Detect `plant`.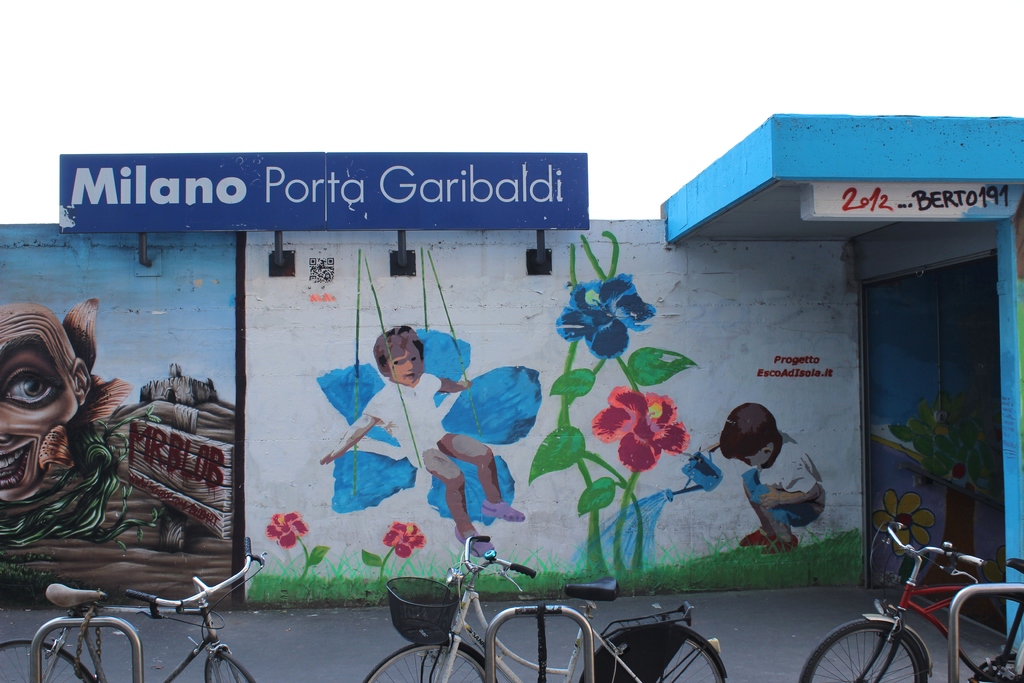
Detected at (left=873, top=488, right=932, bottom=568).
